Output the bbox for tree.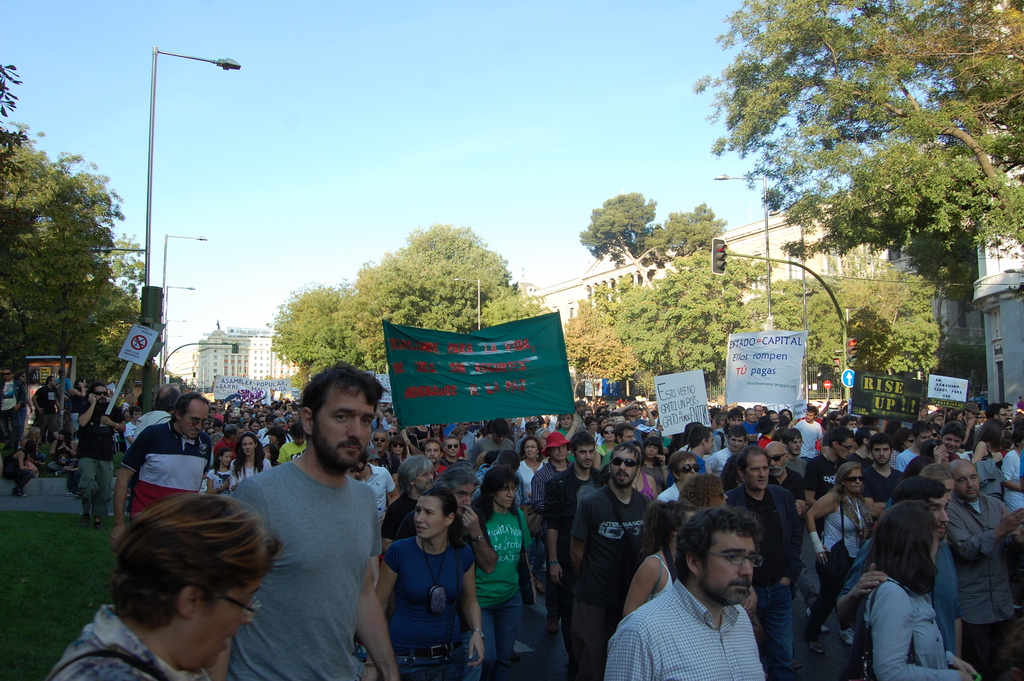
region(693, 0, 1023, 309).
